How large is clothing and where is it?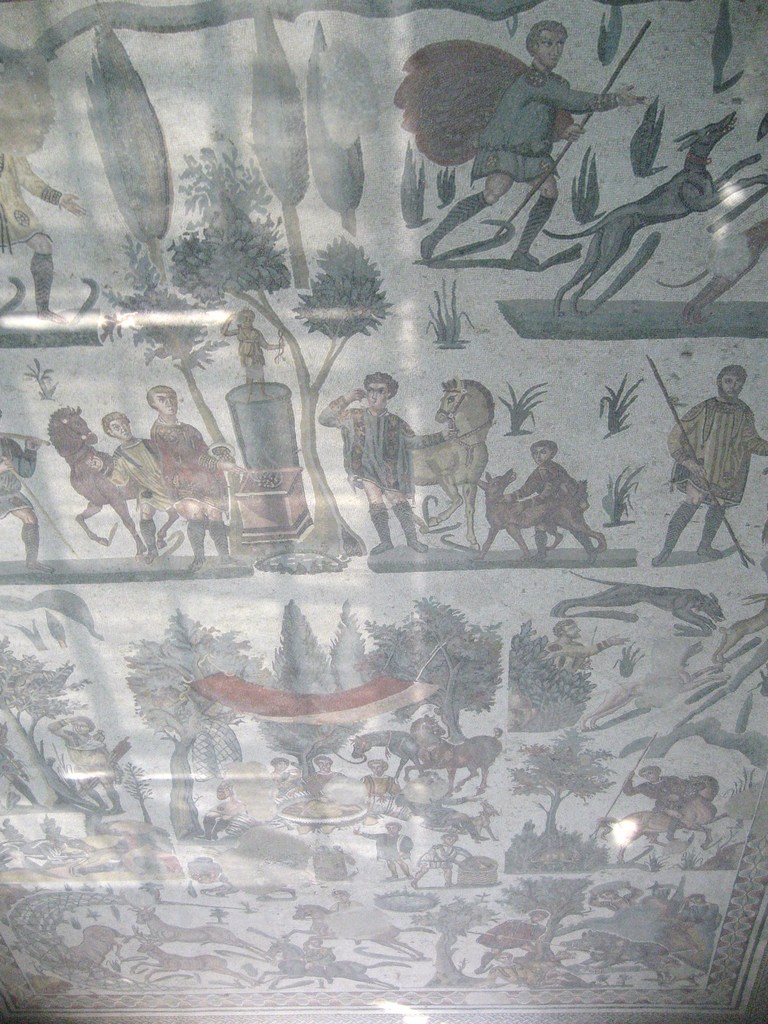
Bounding box: 515 463 590 517.
